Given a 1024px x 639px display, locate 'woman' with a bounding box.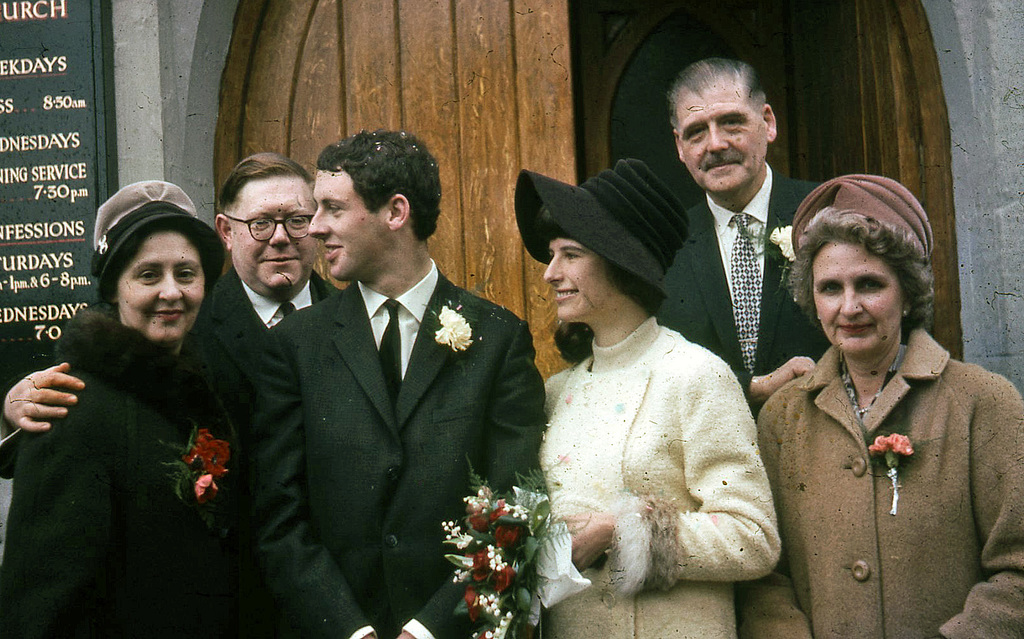
Located: Rect(744, 164, 1007, 638).
